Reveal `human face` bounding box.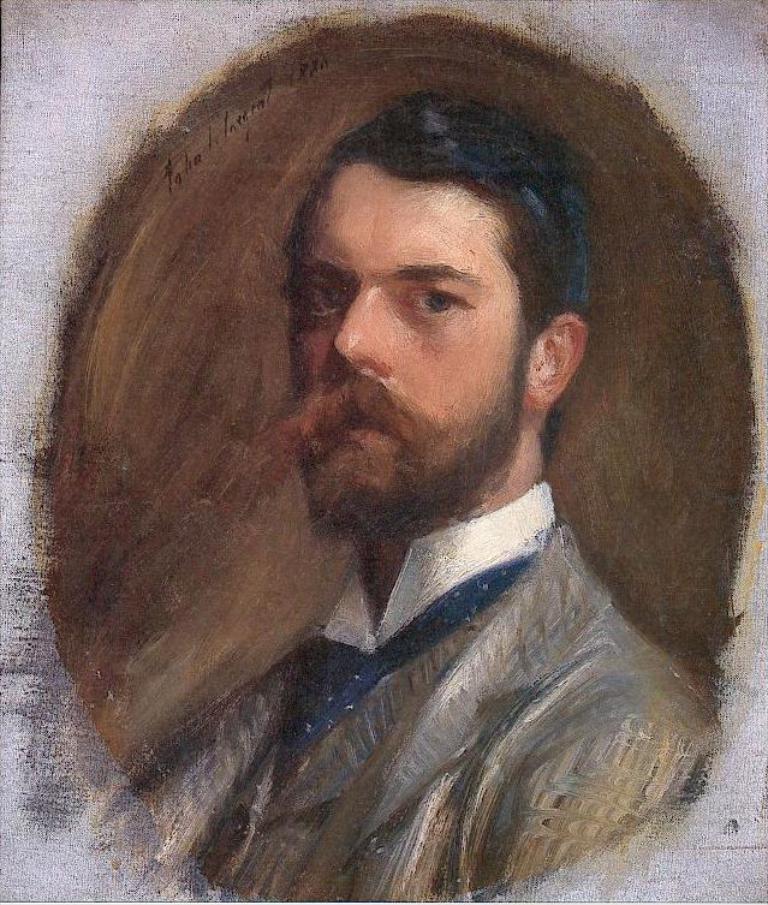
Revealed: BBox(285, 161, 535, 547).
